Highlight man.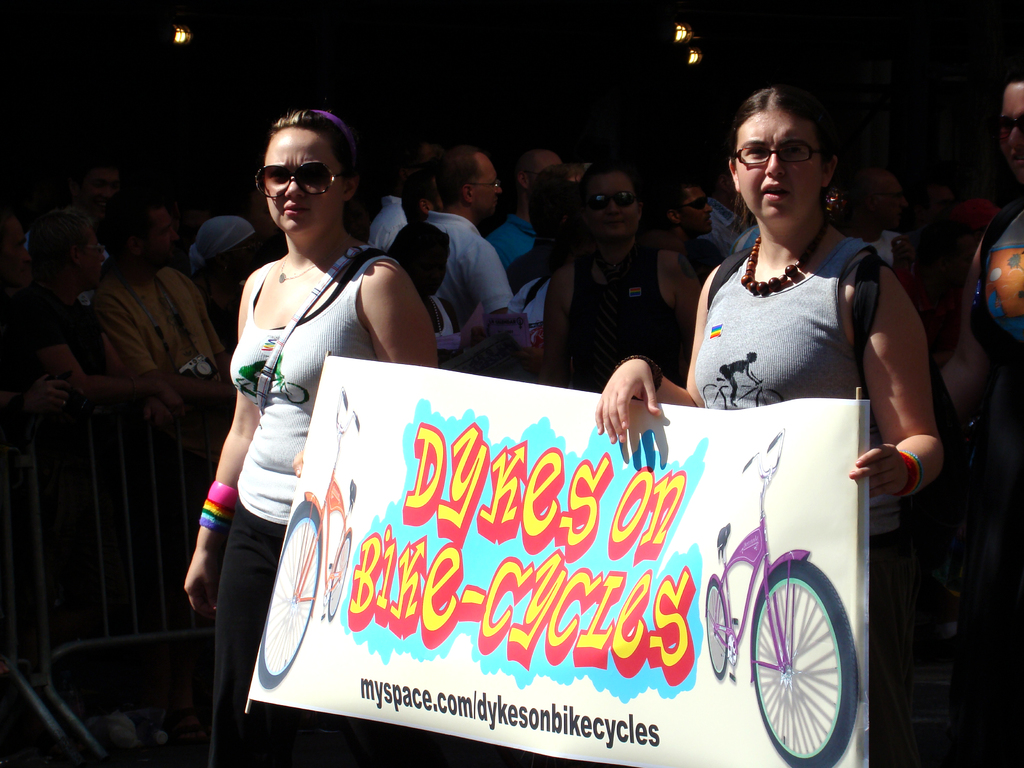
Highlighted region: x1=88, y1=191, x2=234, y2=410.
